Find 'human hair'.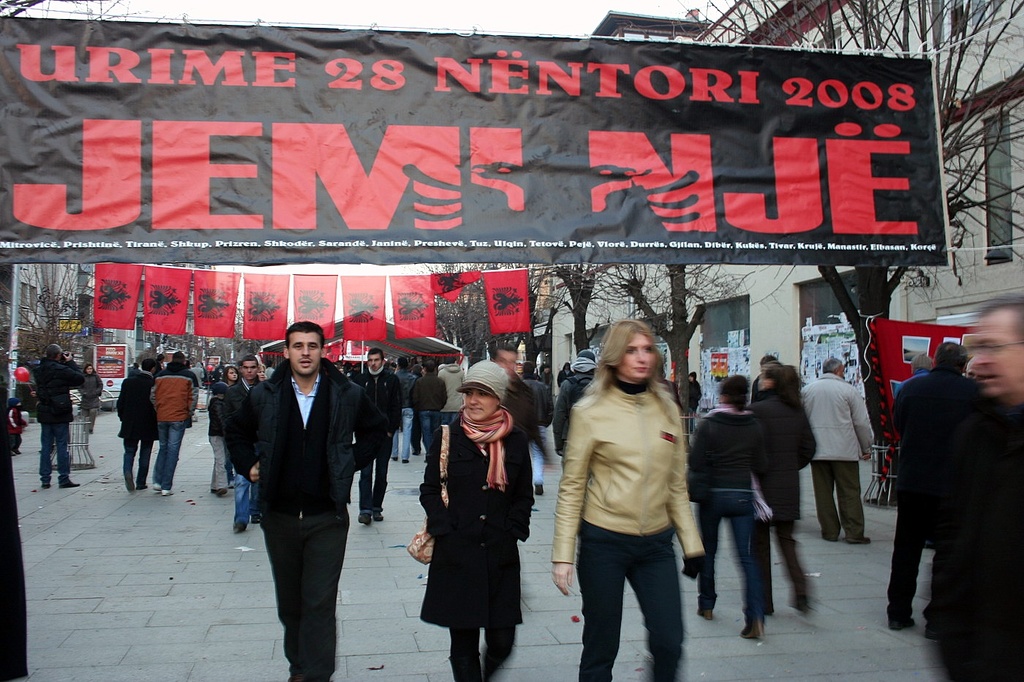
select_region(577, 314, 679, 429).
